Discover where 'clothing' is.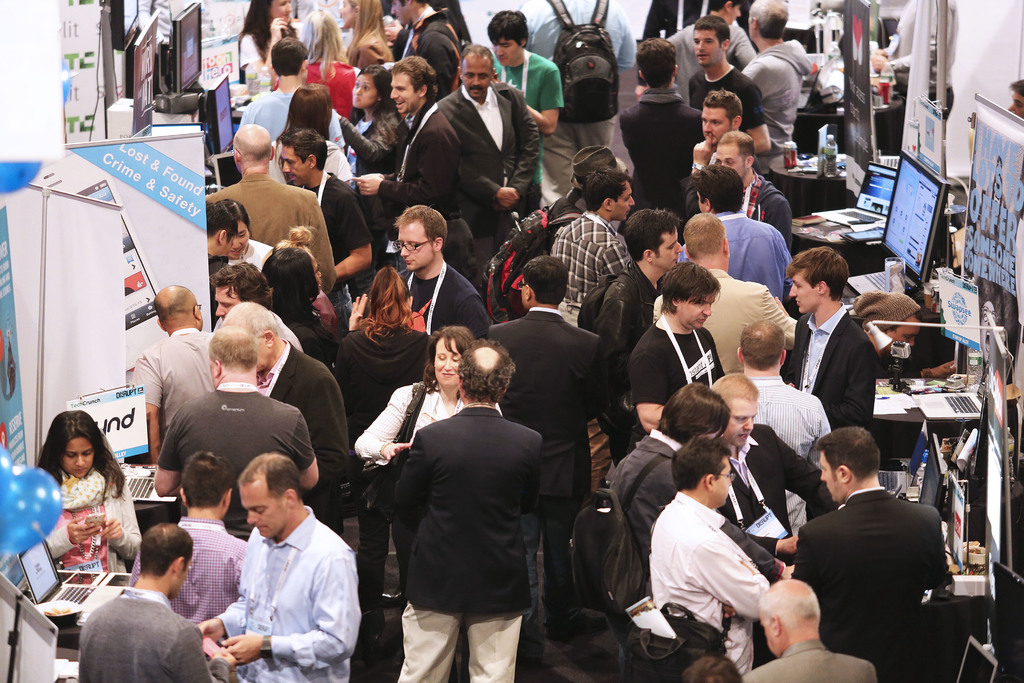
Discovered at {"x1": 642, "y1": 0, "x2": 701, "y2": 42}.
